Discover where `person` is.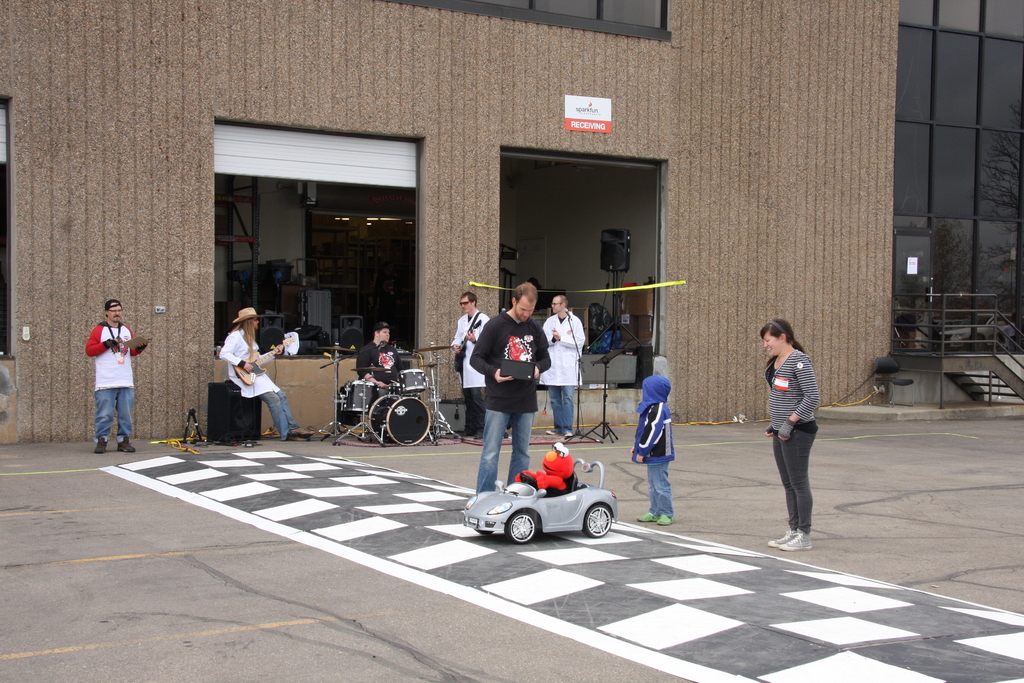
Discovered at (x1=451, y1=297, x2=493, y2=436).
